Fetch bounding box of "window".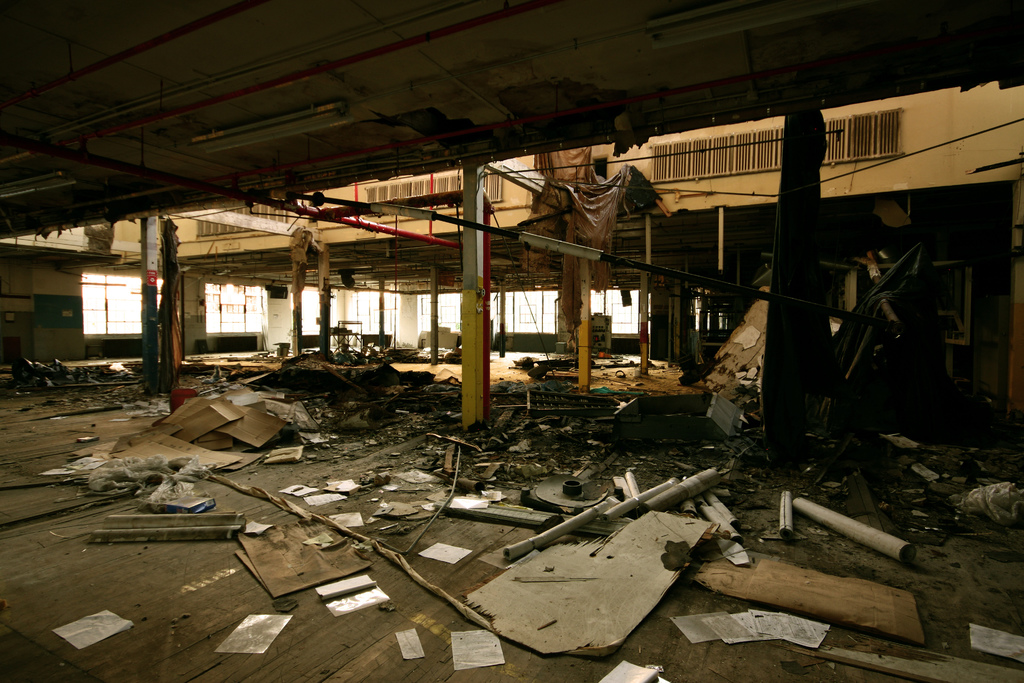
Bbox: x1=412 y1=295 x2=460 y2=338.
